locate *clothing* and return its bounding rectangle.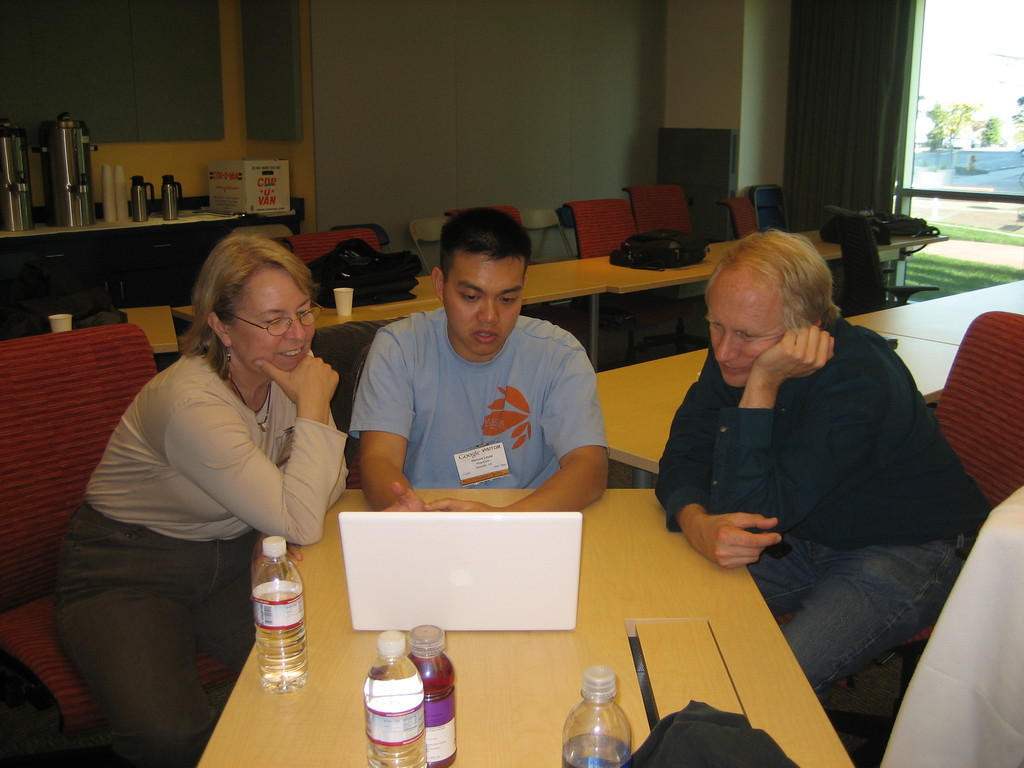
pyautogui.locateOnScreen(54, 351, 342, 767).
